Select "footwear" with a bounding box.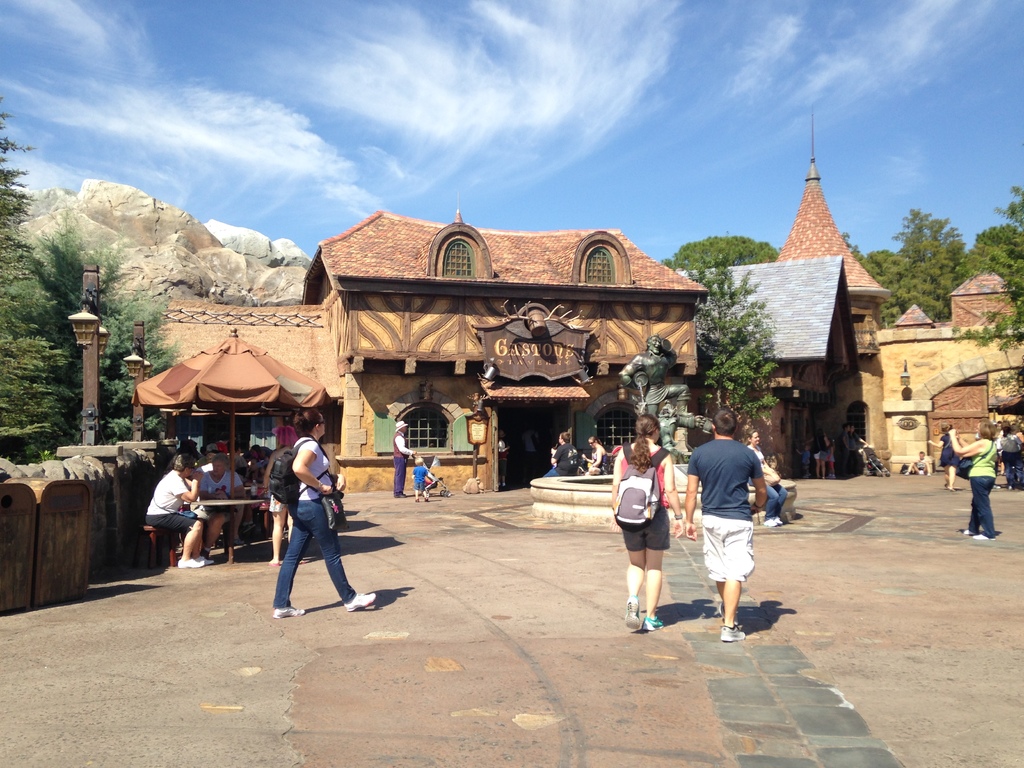
bbox=(195, 556, 212, 566).
